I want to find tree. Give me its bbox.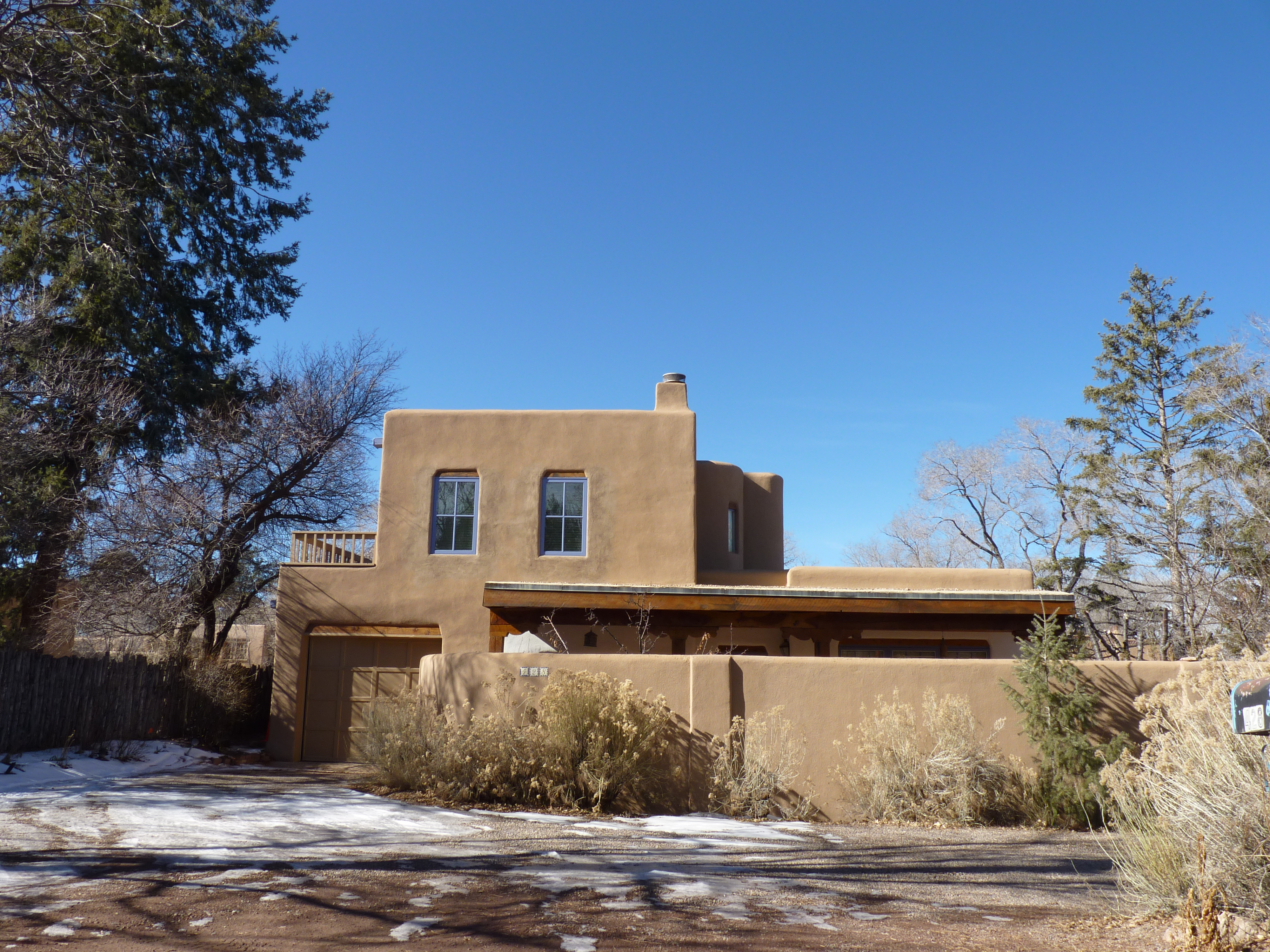
x1=271, y1=132, x2=350, y2=201.
